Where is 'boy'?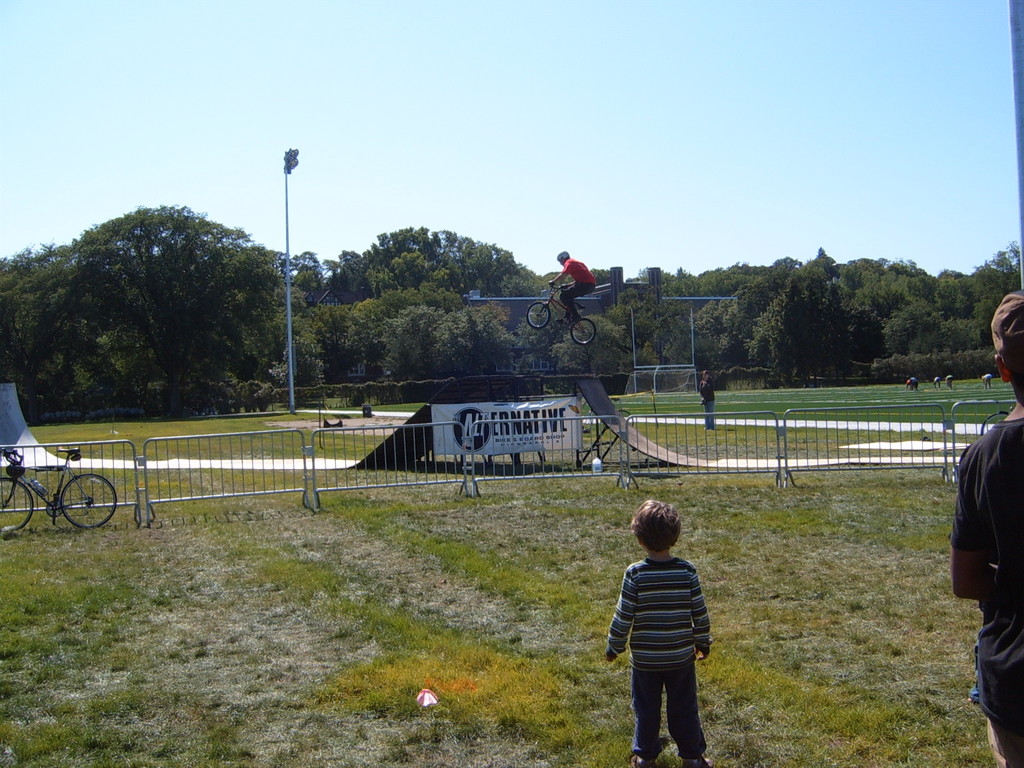
Rect(607, 496, 714, 767).
